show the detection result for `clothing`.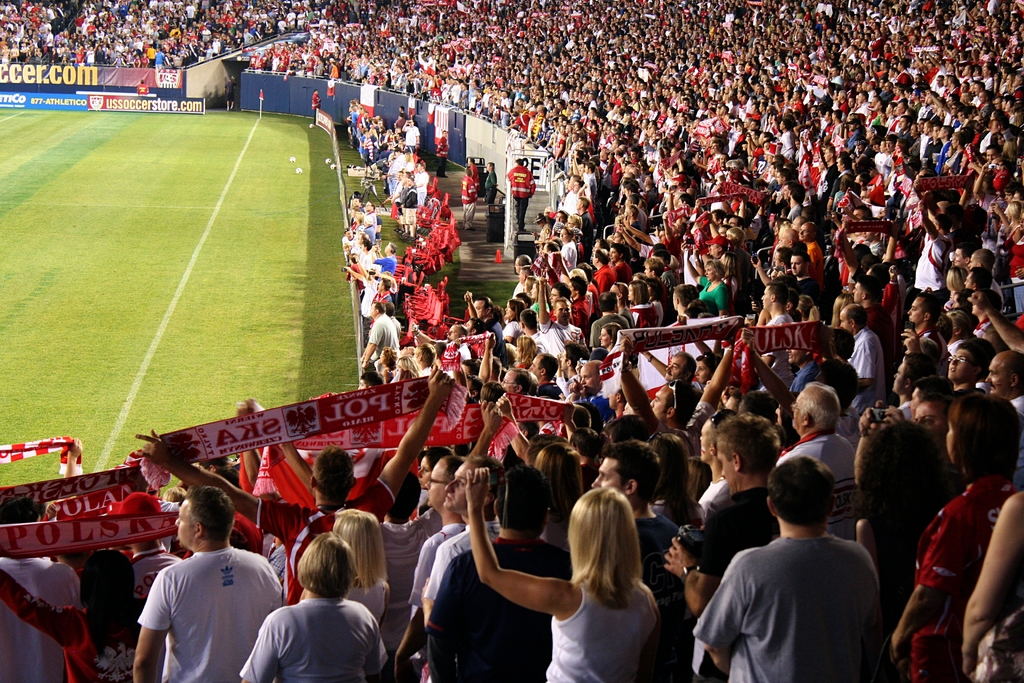
box(460, 174, 479, 229).
